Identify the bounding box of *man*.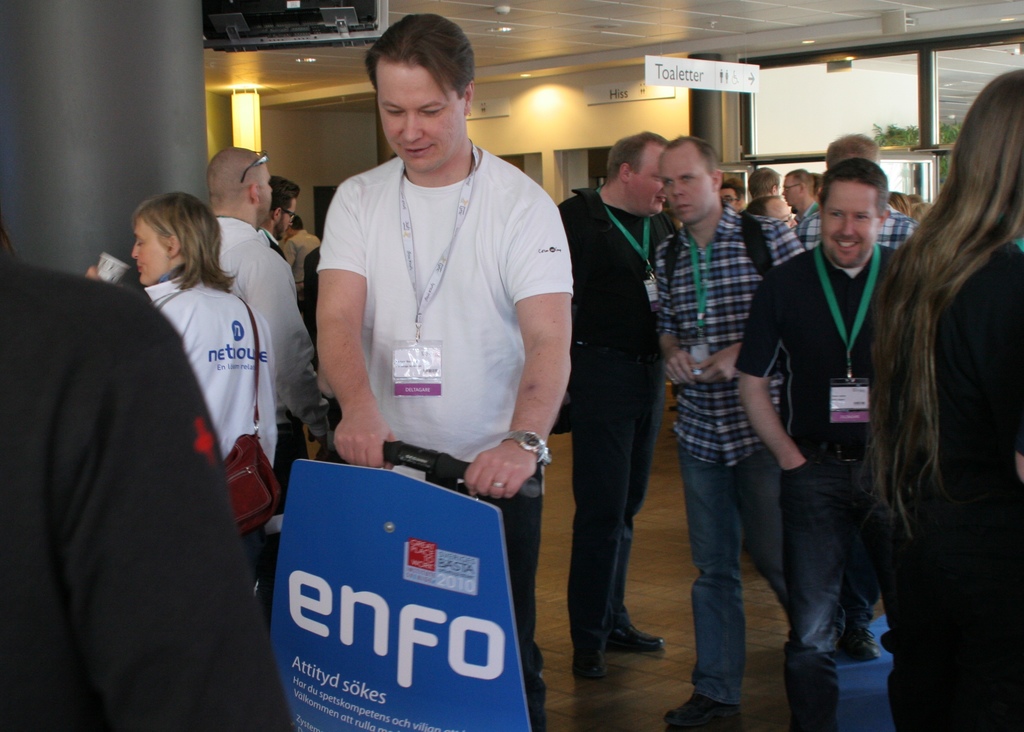
755, 194, 801, 228.
